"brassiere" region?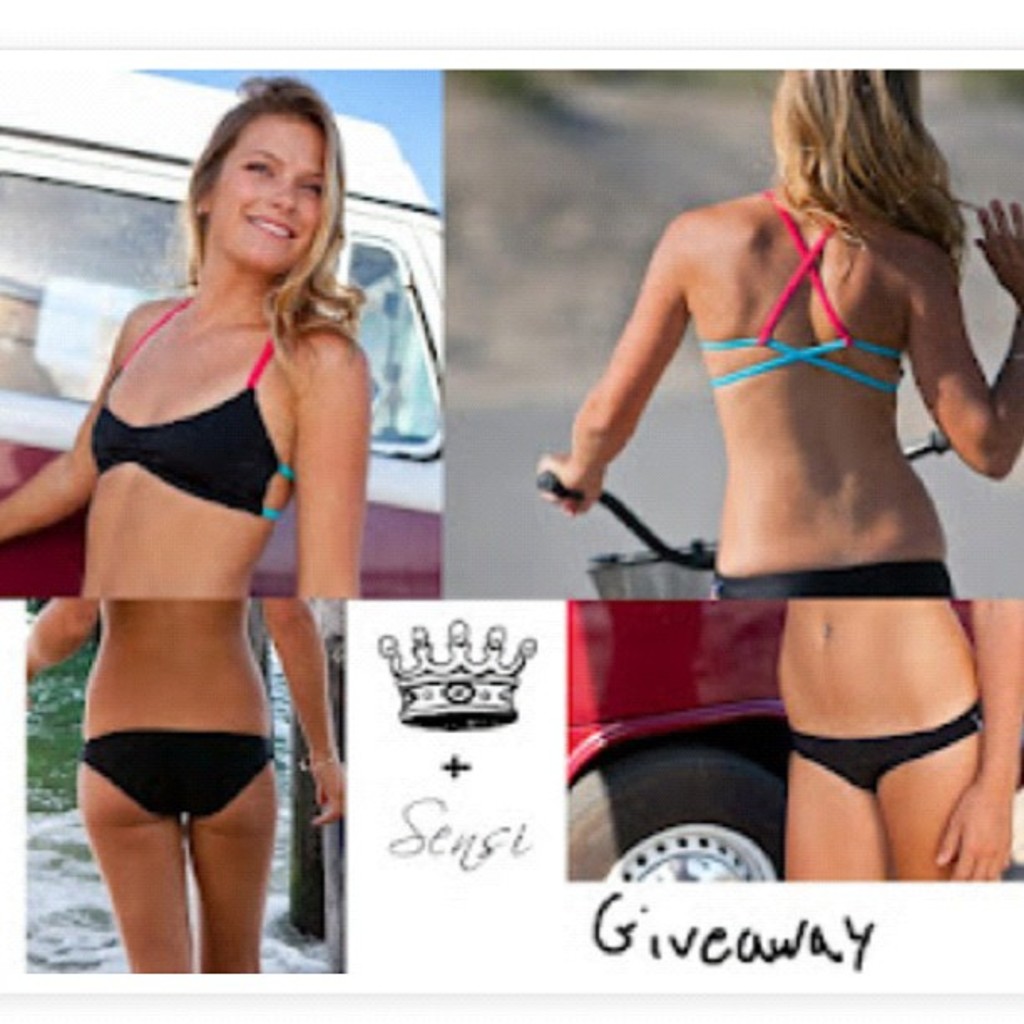
x1=696, y1=191, x2=902, y2=390
